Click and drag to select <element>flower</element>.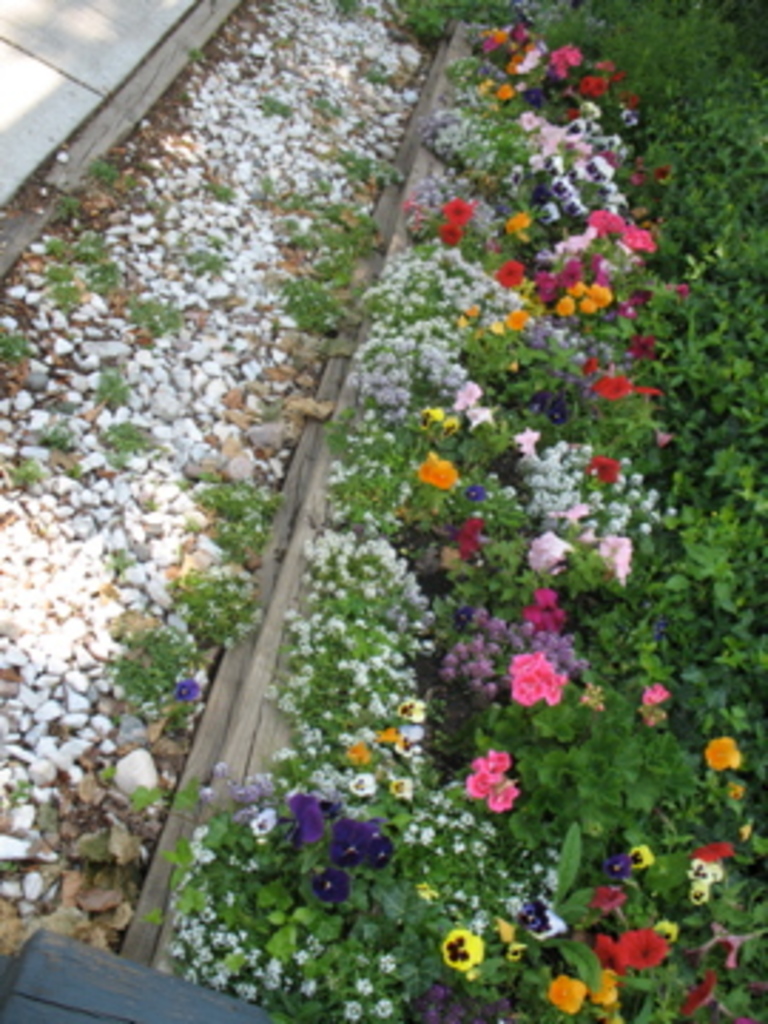
Selection: bbox=[674, 970, 717, 1010].
